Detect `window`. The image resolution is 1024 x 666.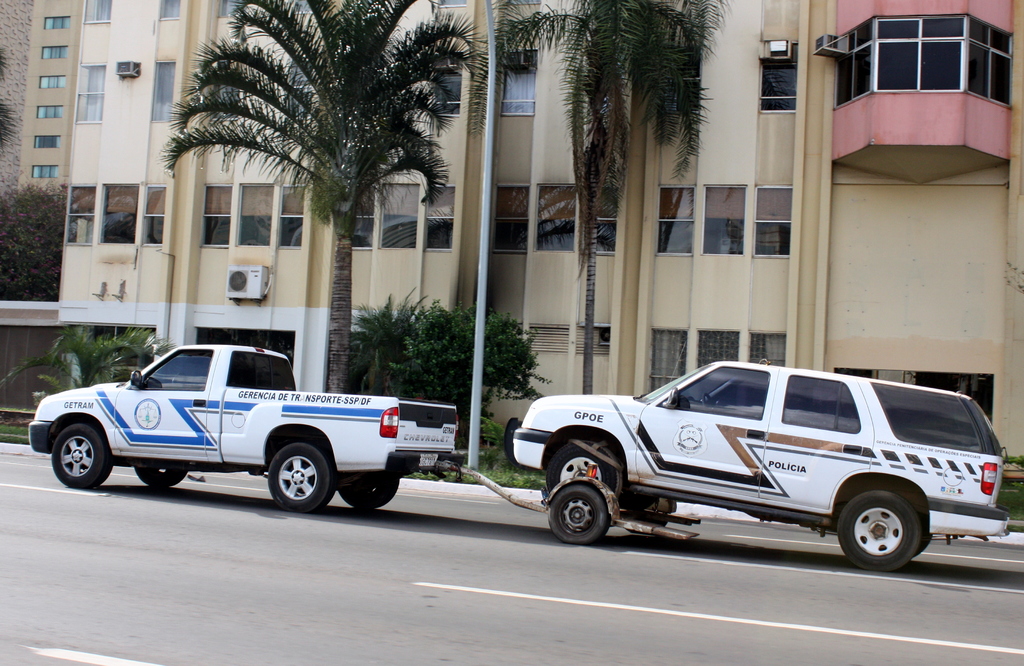
Rect(351, 184, 376, 250).
